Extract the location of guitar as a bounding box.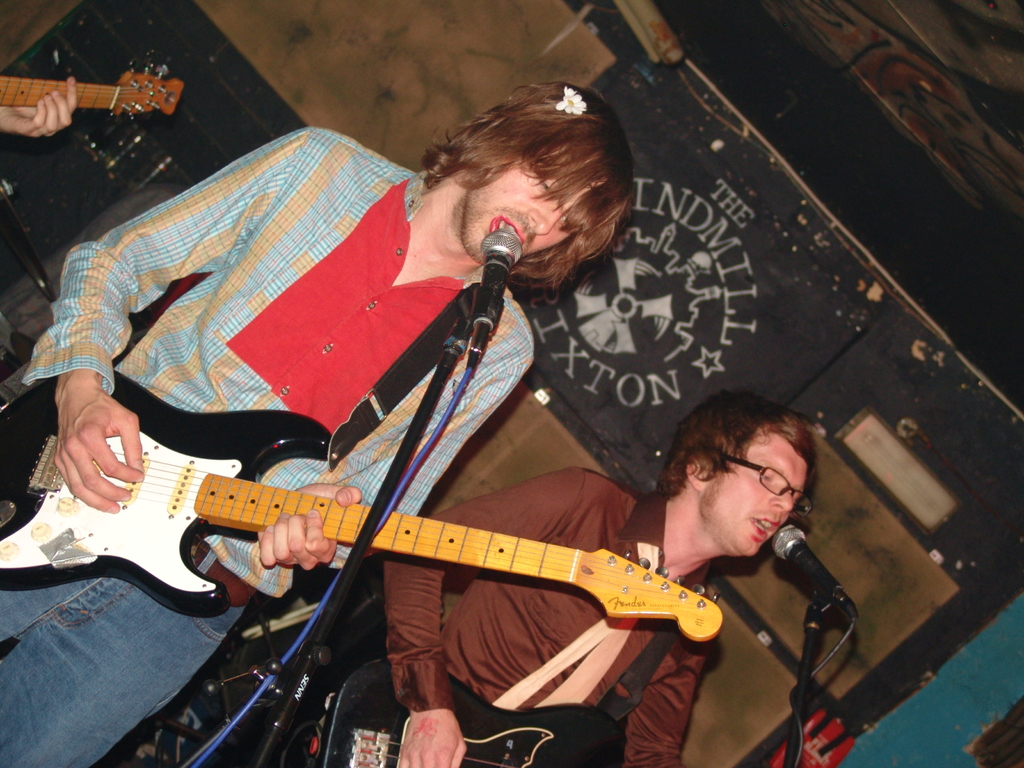
(x1=292, y1=660, x2=629, y2=767).
